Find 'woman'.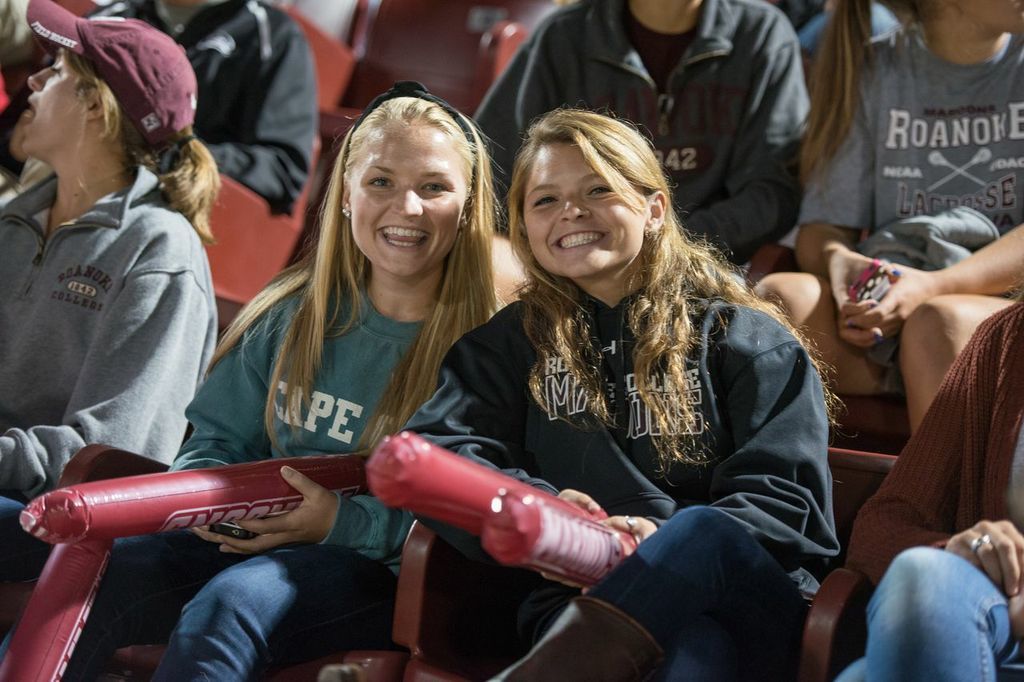
Rect(382, 85, 838, 673).
